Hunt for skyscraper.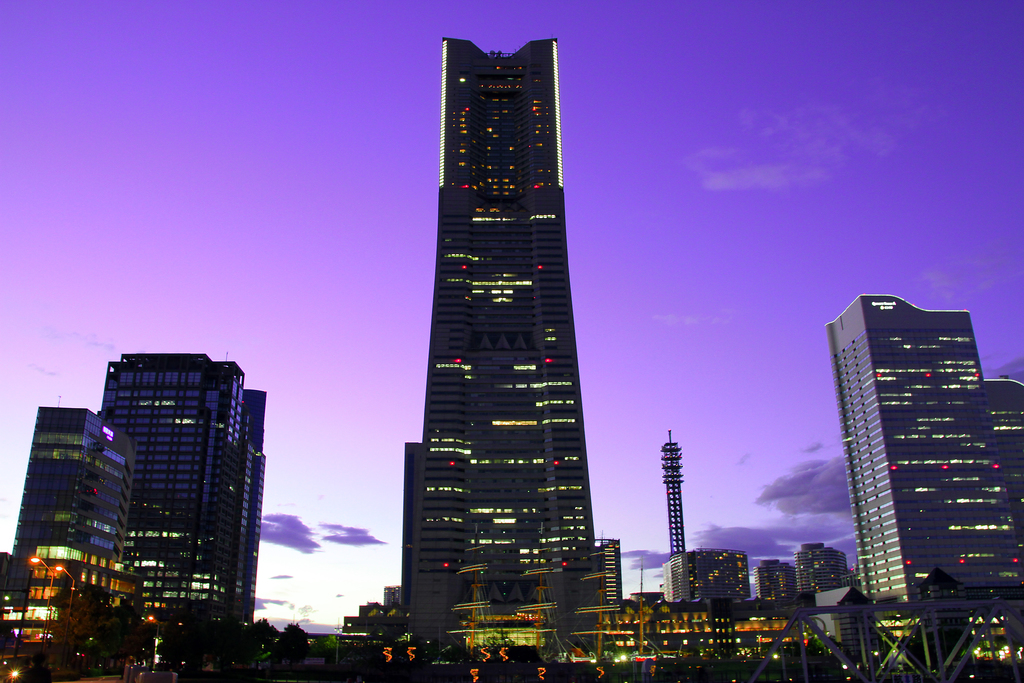
Hunted down at BBox(595, 537, 620, 600).
